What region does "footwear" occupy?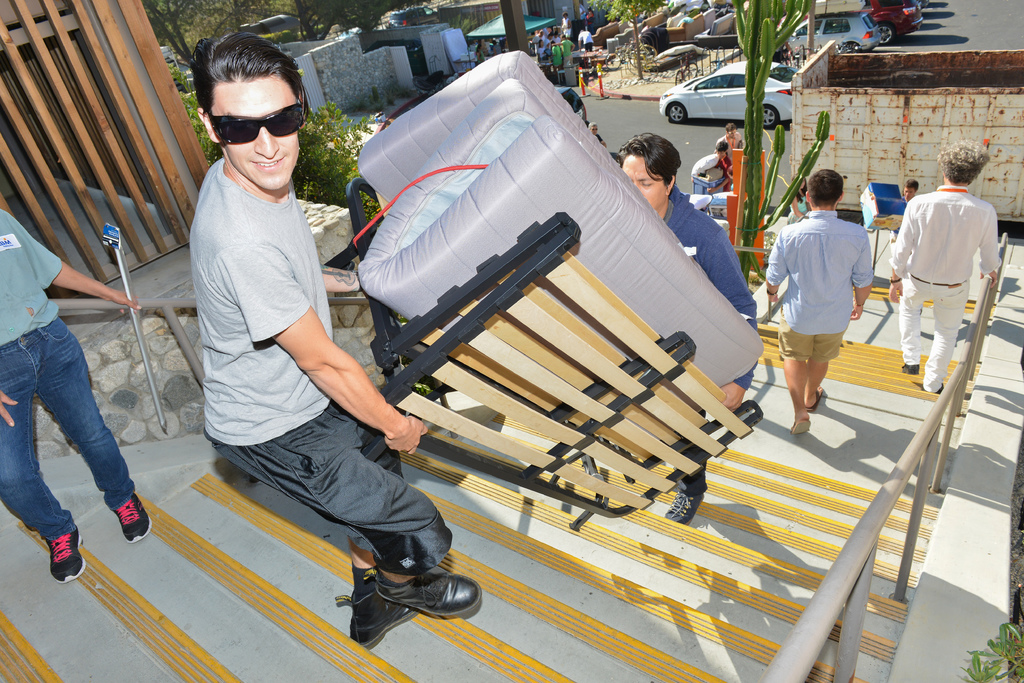
BBox(664, 492, 710, 527).
